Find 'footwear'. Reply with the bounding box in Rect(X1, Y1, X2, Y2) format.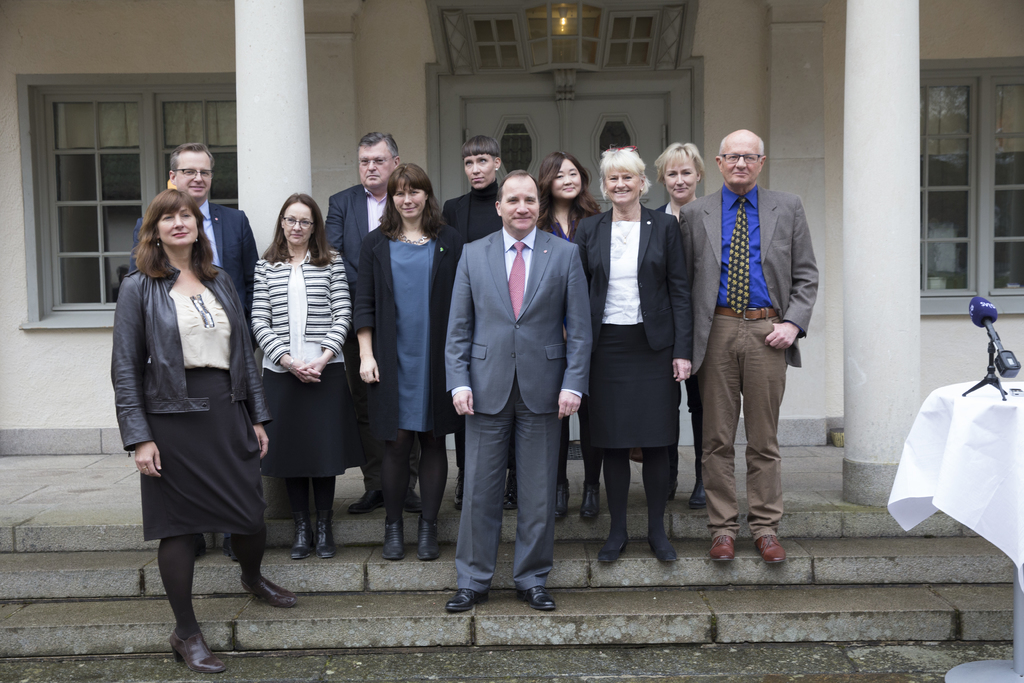
Rect(553, 481, 570, 519).
